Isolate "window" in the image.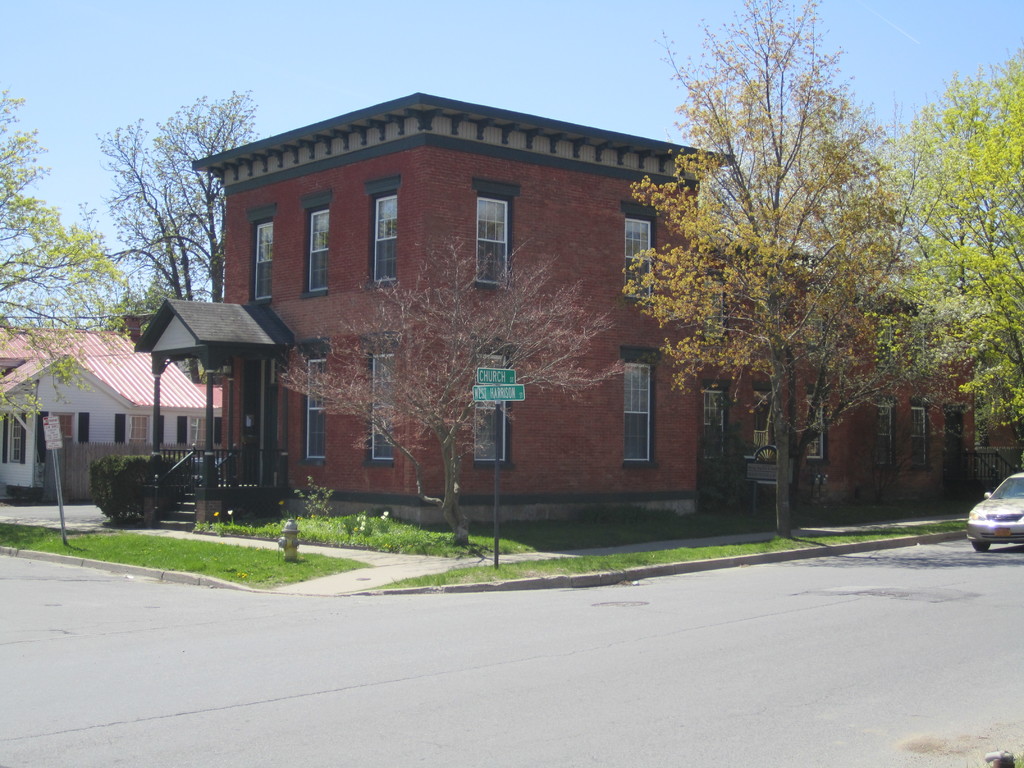
Isolated region: box(871, 394, 893, 466).
